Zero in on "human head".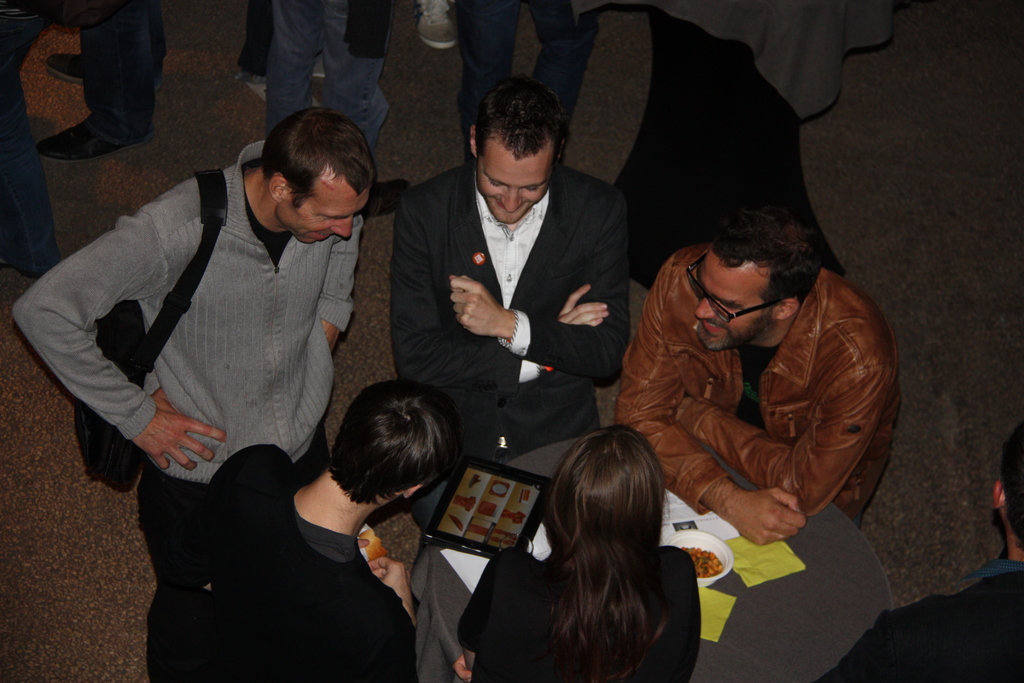
Zeroed in: bbox=[473, 76, 572, 225].
